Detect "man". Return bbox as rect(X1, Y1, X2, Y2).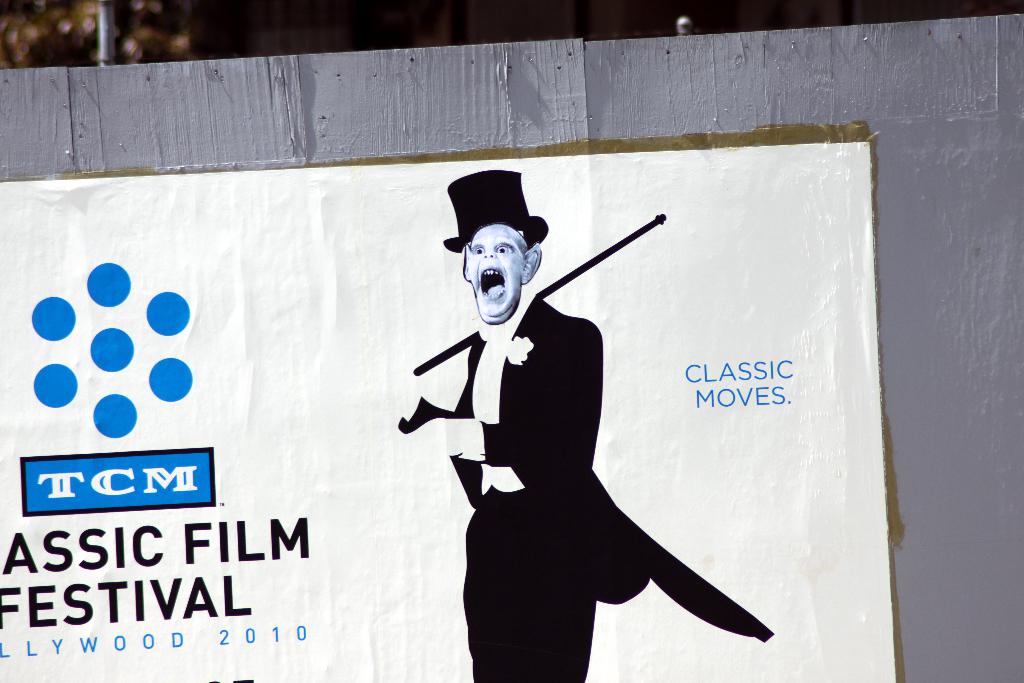
rect(394, 170, 772, 682).
